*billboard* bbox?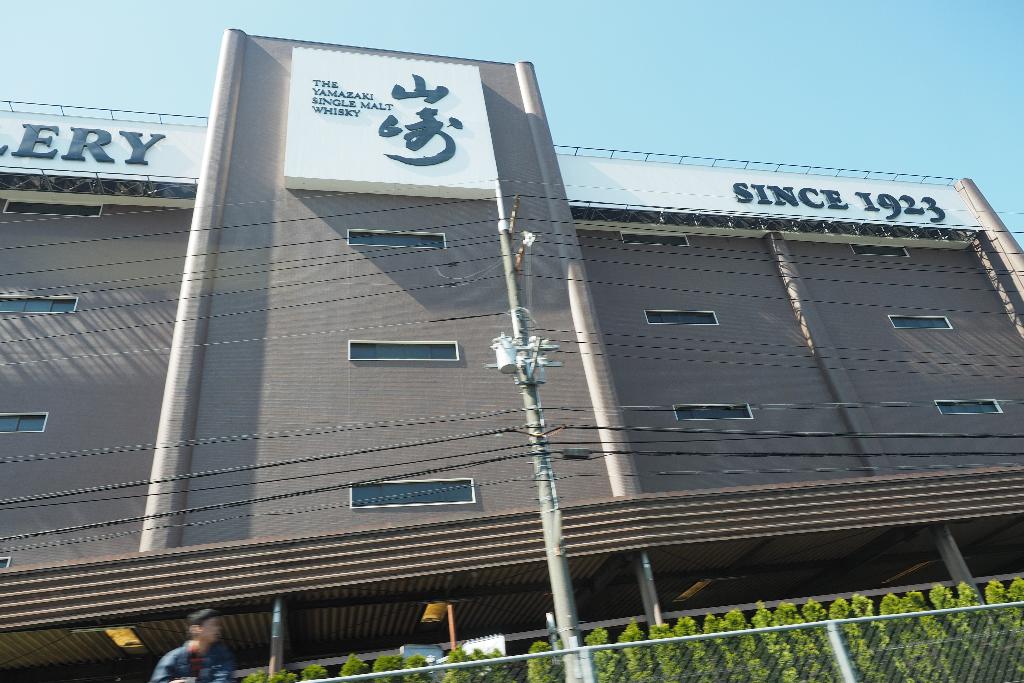
280 43 505 204
